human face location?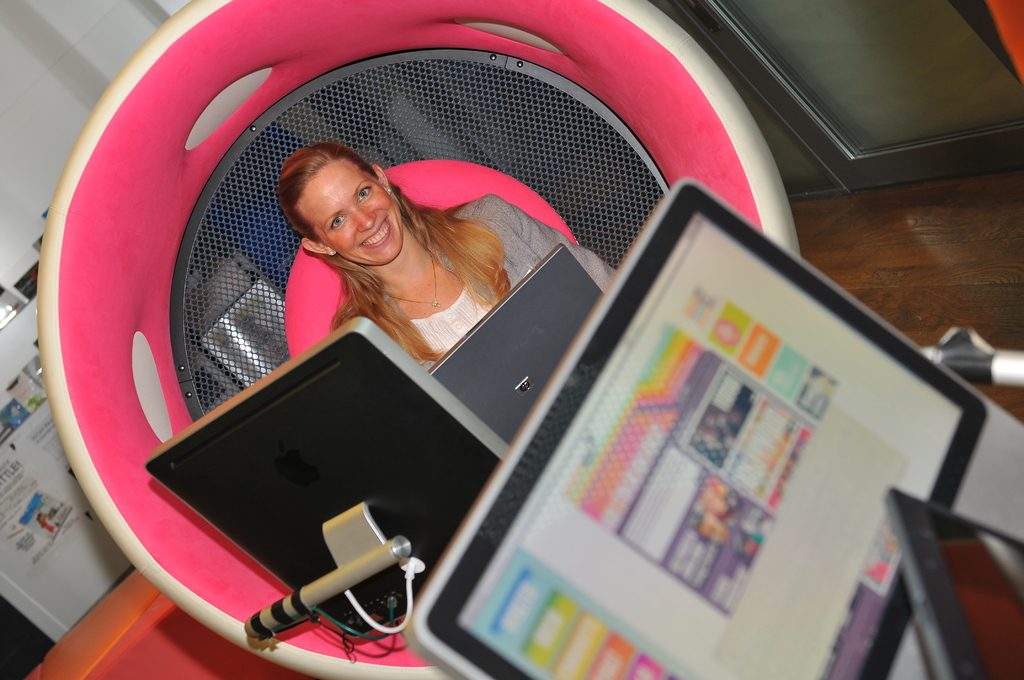
(x1=299, y1=159, x2=403, y2=264)
